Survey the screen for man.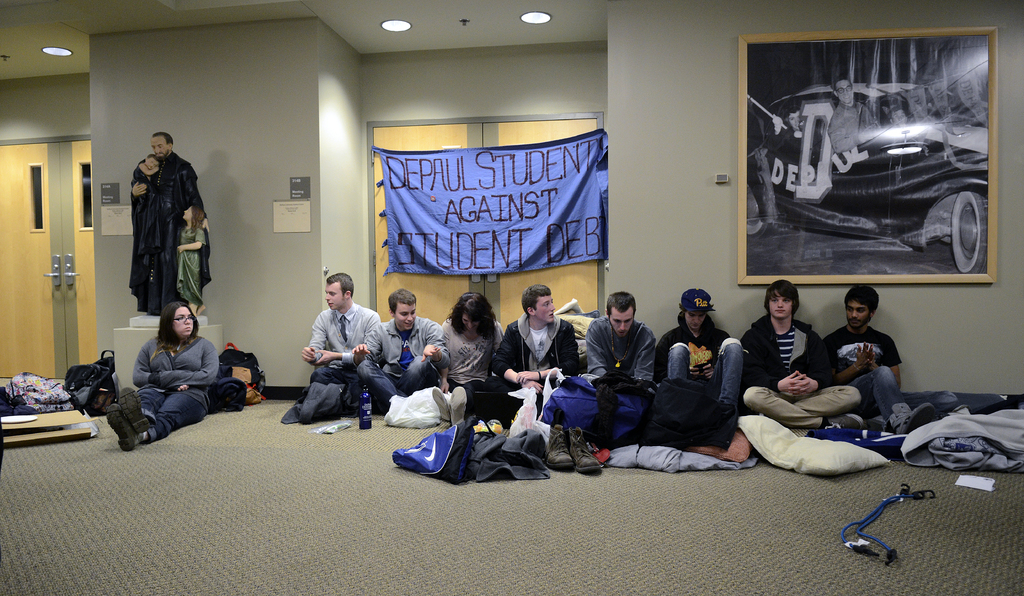
Survey found: [820,286,938,435].
